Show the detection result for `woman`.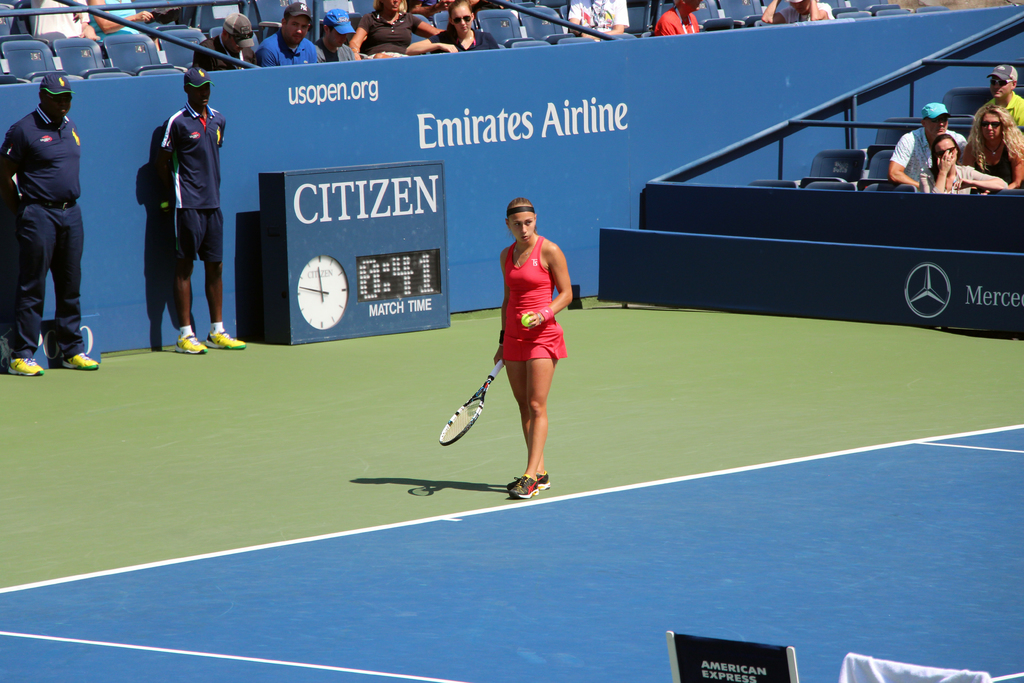
[346, 0, 451, 58].
